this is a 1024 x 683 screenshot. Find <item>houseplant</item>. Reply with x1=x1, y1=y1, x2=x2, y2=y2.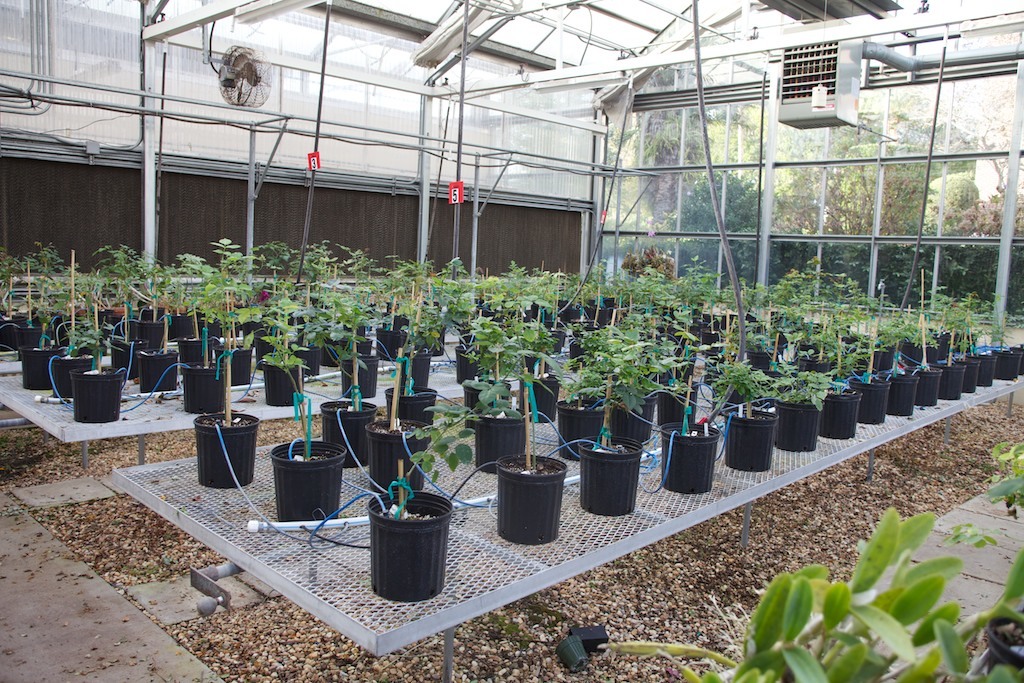
x1=910, y1=312, x2=938, y2=407.
